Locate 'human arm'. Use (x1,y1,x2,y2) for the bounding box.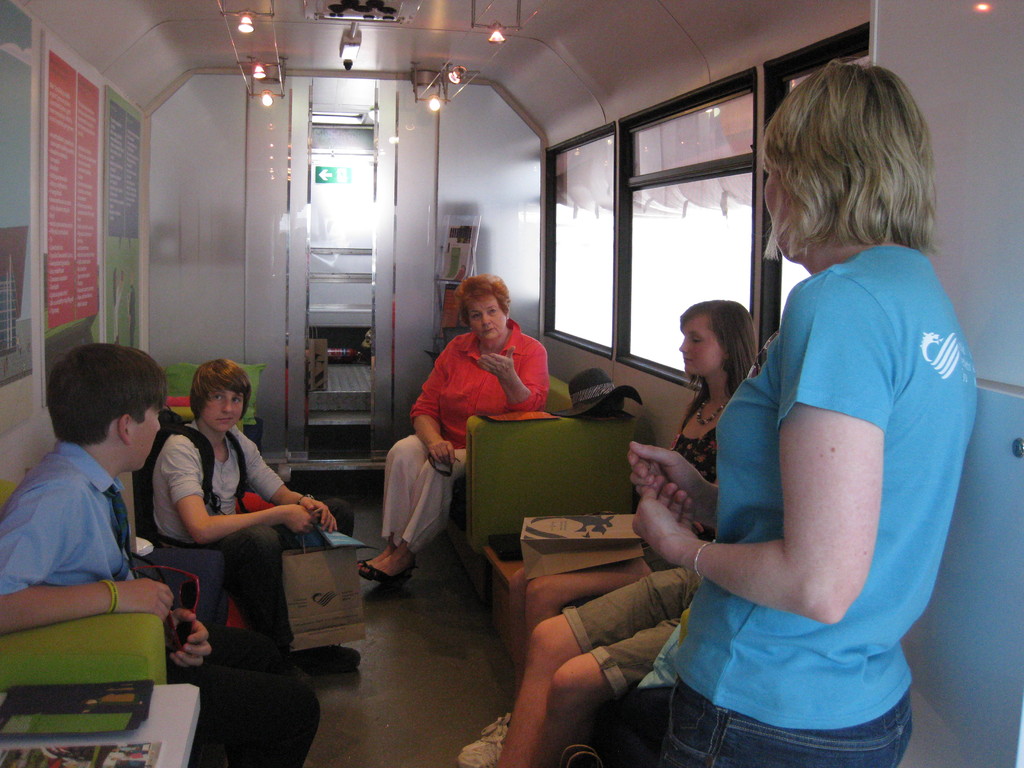
(626,443,718,530).
